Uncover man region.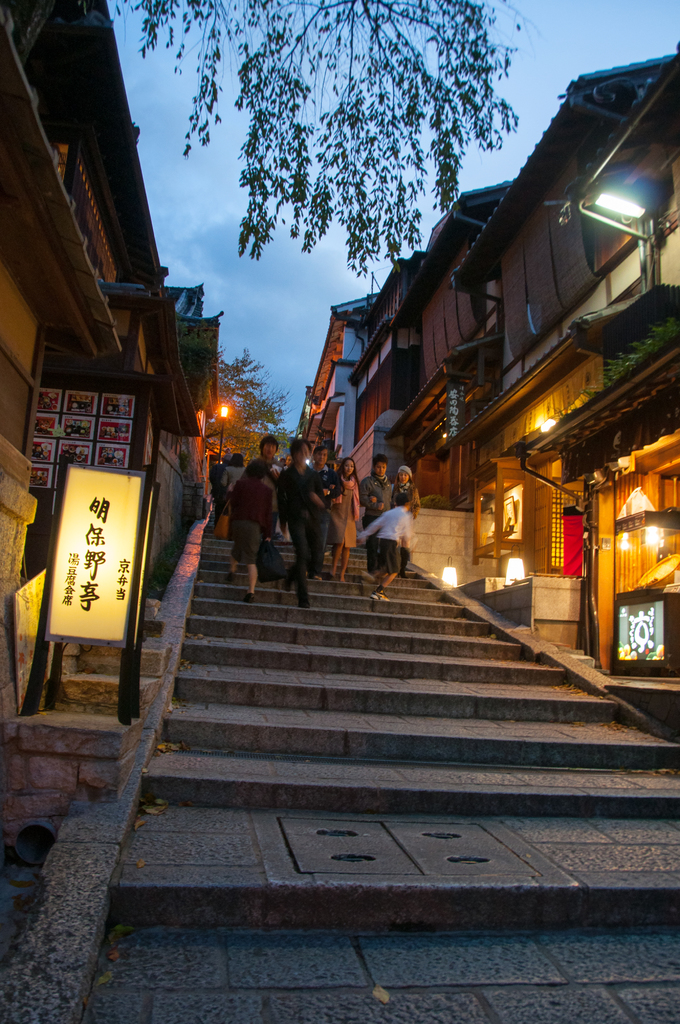
Uncovered: [308,444,346,580].
